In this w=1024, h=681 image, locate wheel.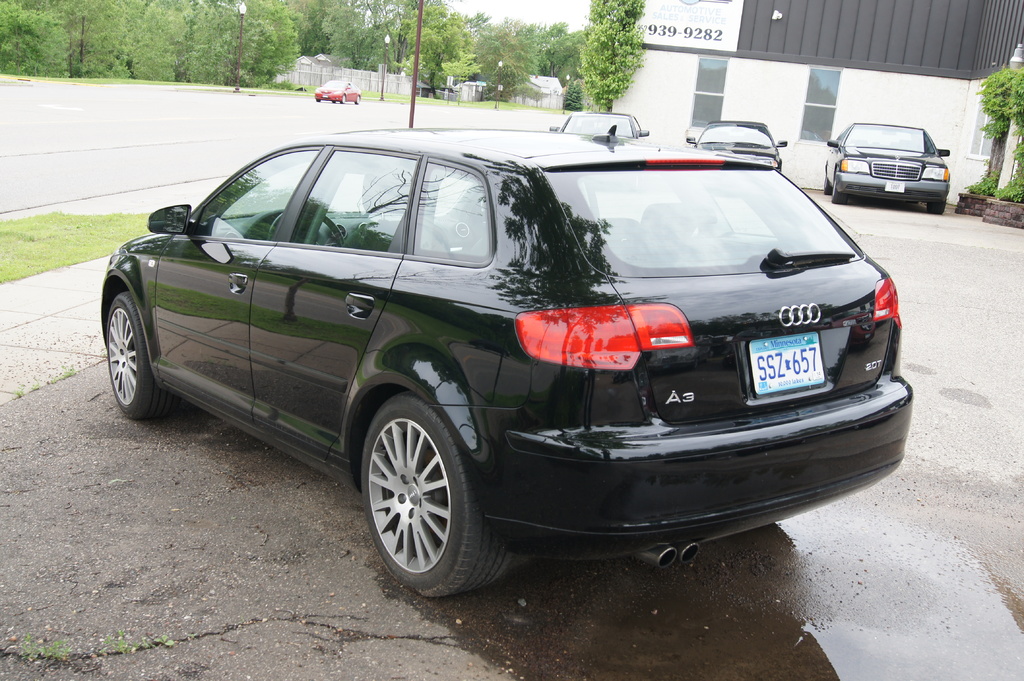
Bounding box: x1=348, y1=388, x2=499, y2=589.
